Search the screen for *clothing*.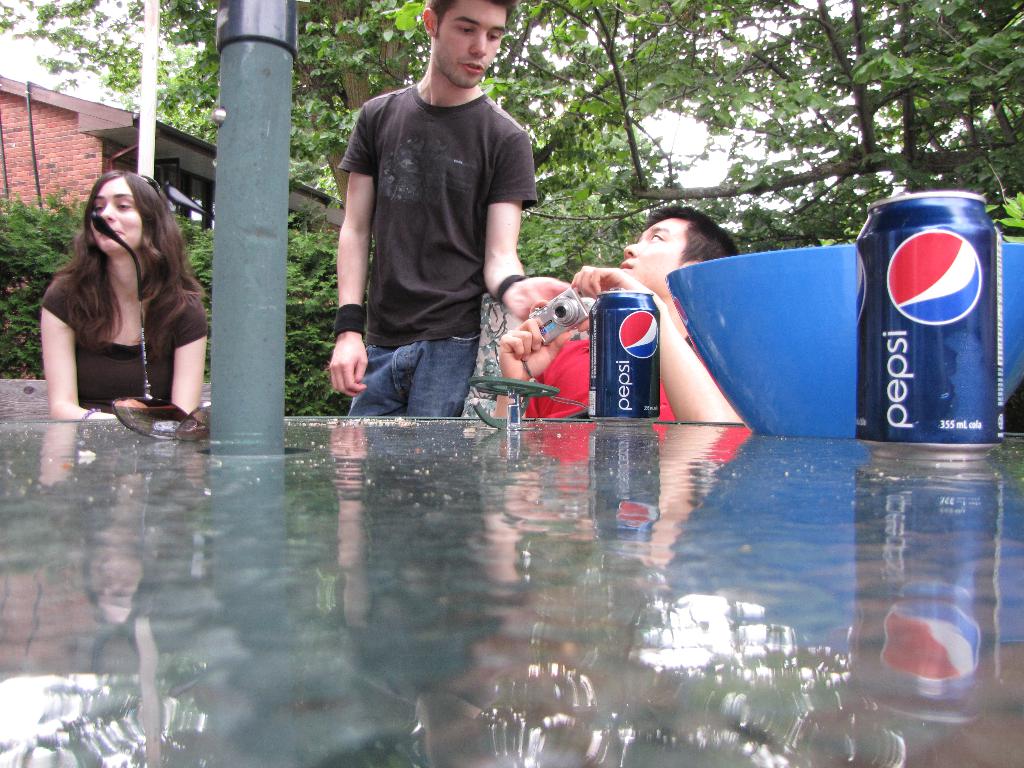
Found at <box>44,257,208,419</box>.
